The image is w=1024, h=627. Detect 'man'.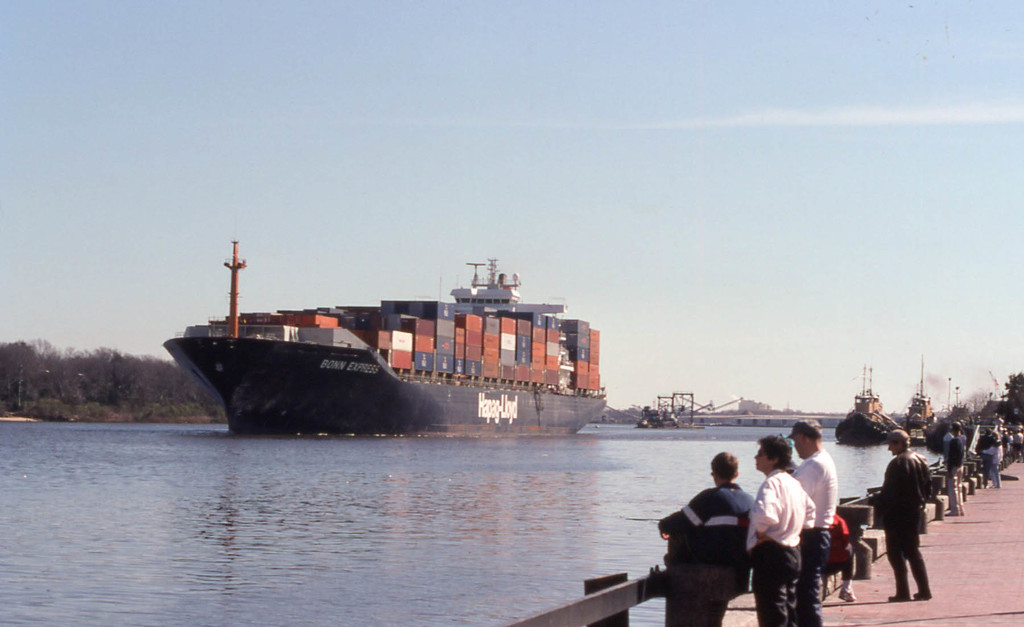
Detection: <bbox>664, 452, 756, 626</bbox>.
